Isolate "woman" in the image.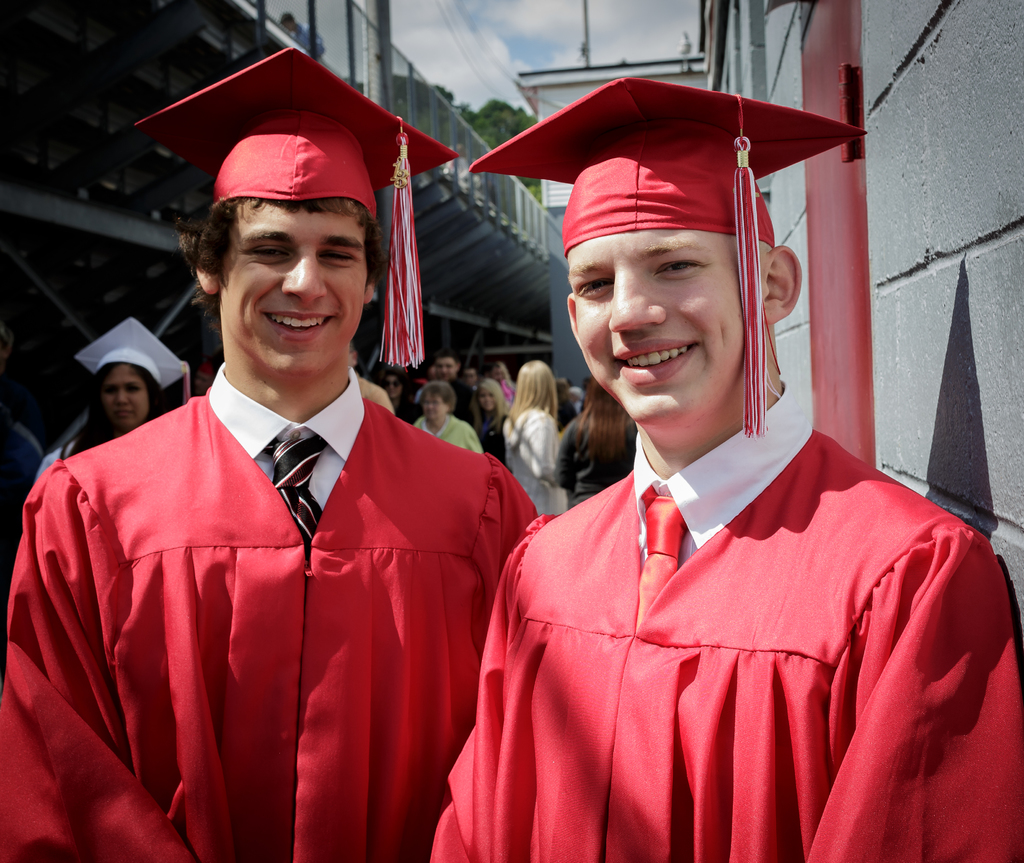
Isolated region: {"x1": 505, "y1": 359, "x2": 564, "y2": 519}.
